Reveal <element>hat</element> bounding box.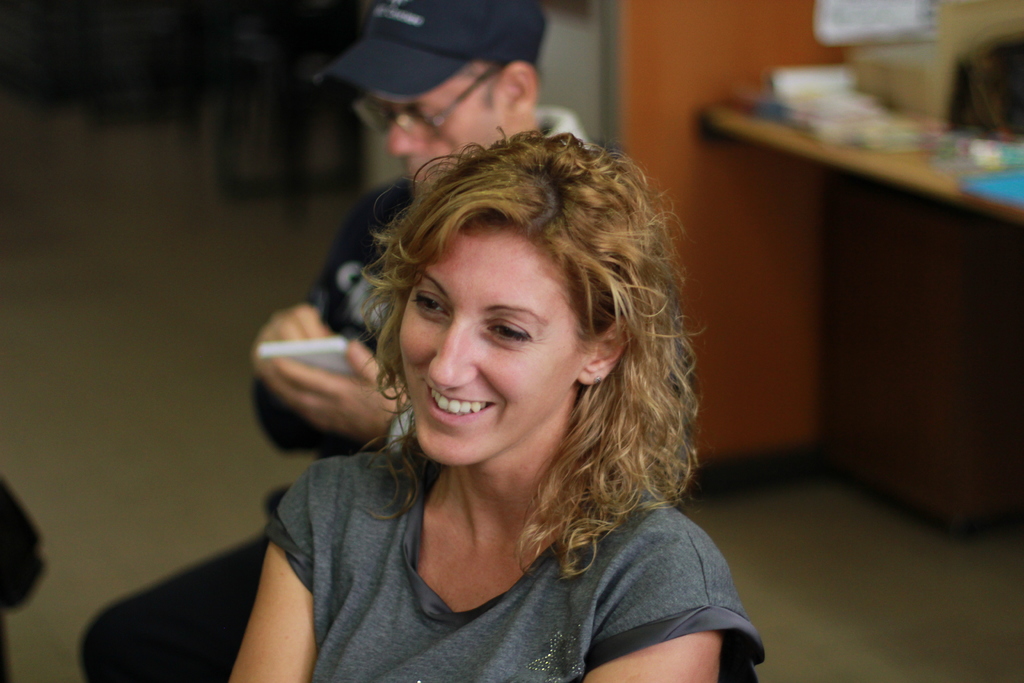
Revealed: 316 0 549 104.
